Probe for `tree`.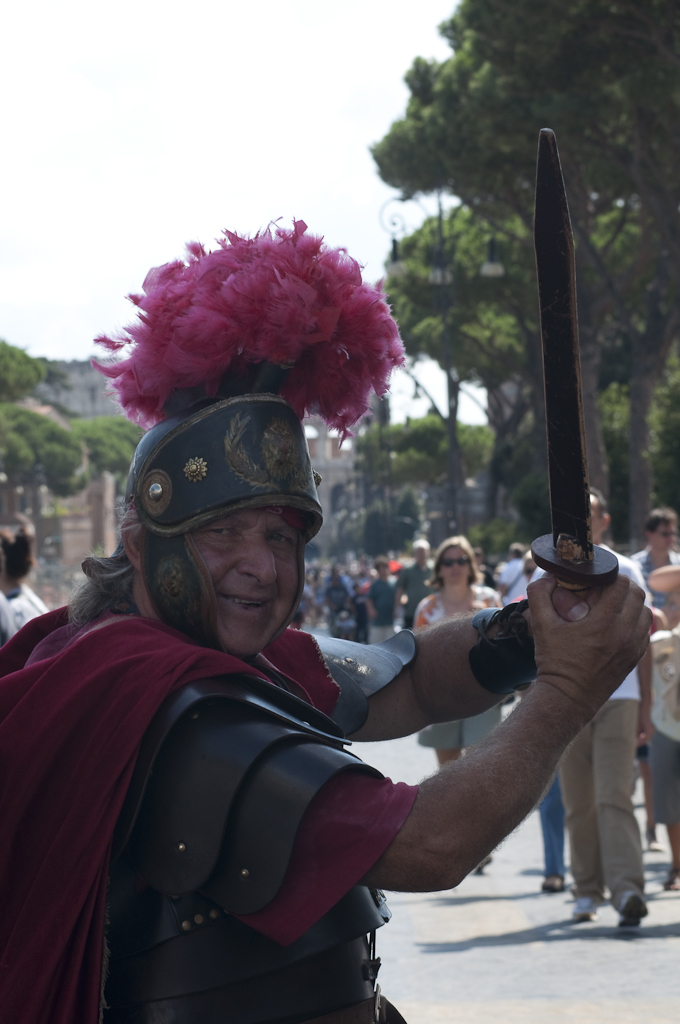
Probe result: left=371, top=196, right=529, bottom=541.
